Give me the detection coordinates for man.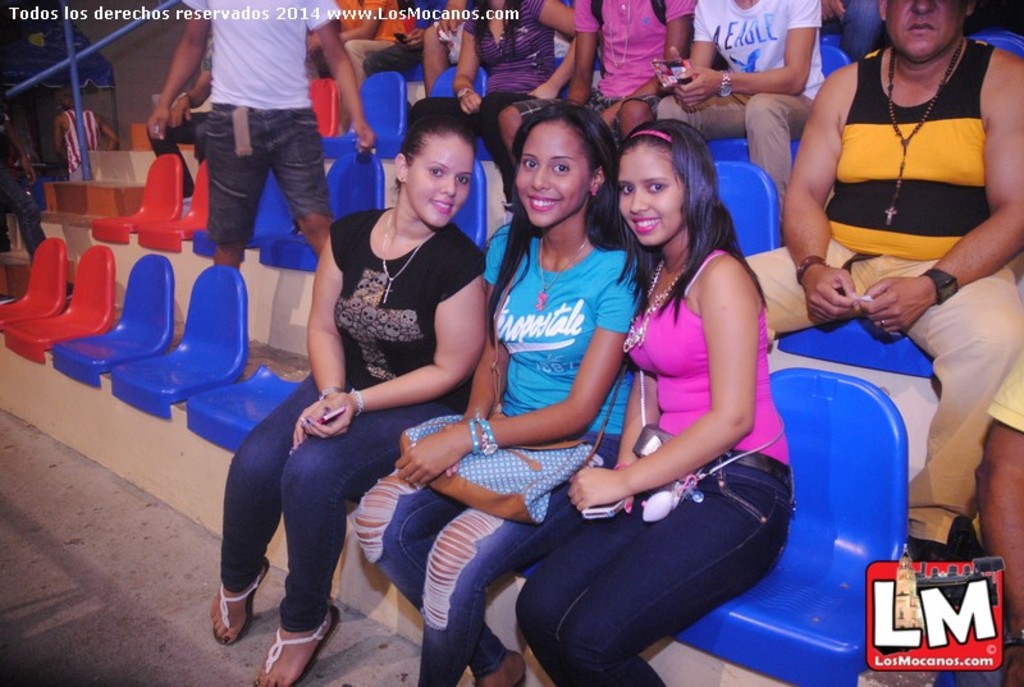
left=150, top=41, right=219, bottom=215.
